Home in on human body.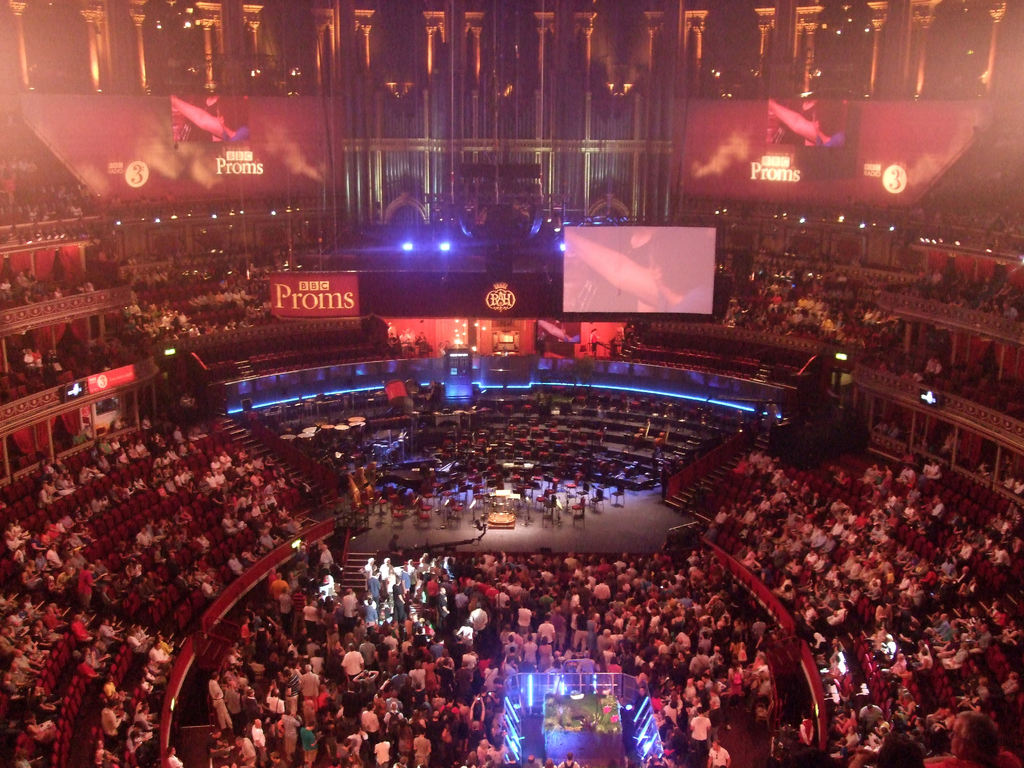
Homed in at locate(580, 652, 594, 675).
